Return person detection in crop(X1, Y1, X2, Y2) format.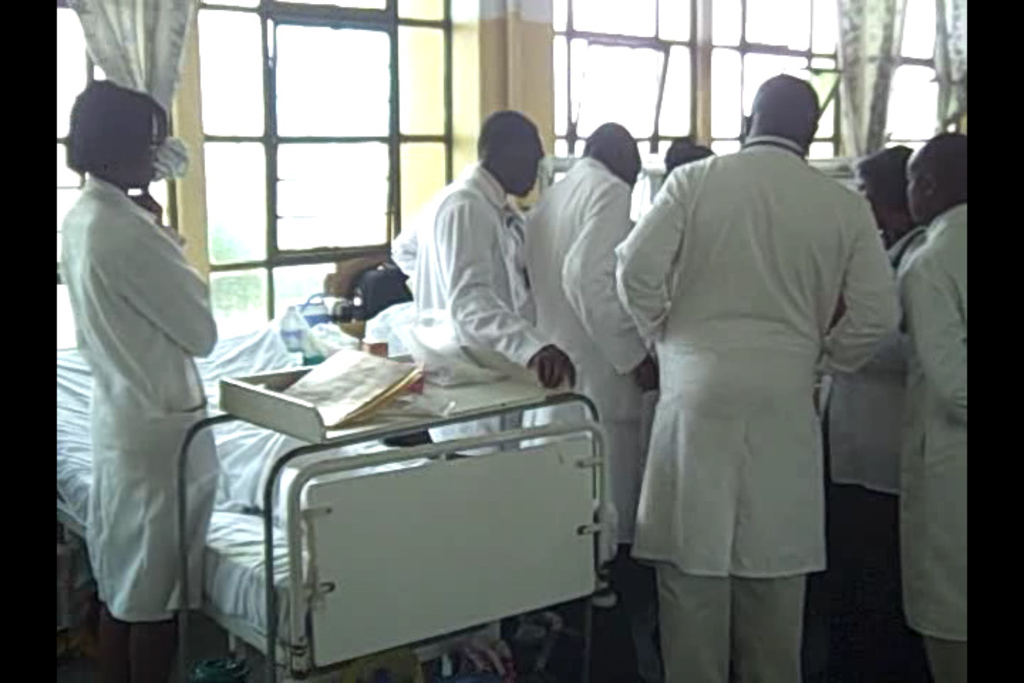
crop(617, 68, 878, 682).
